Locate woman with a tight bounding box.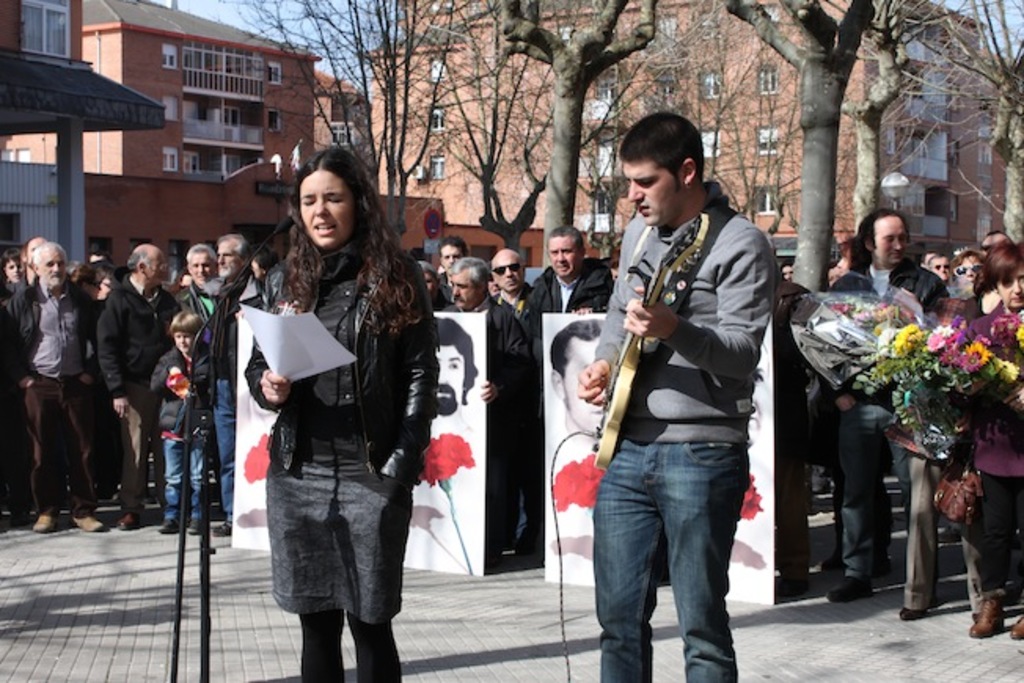
x1=231, y1=155, x2=440, y2=669.
